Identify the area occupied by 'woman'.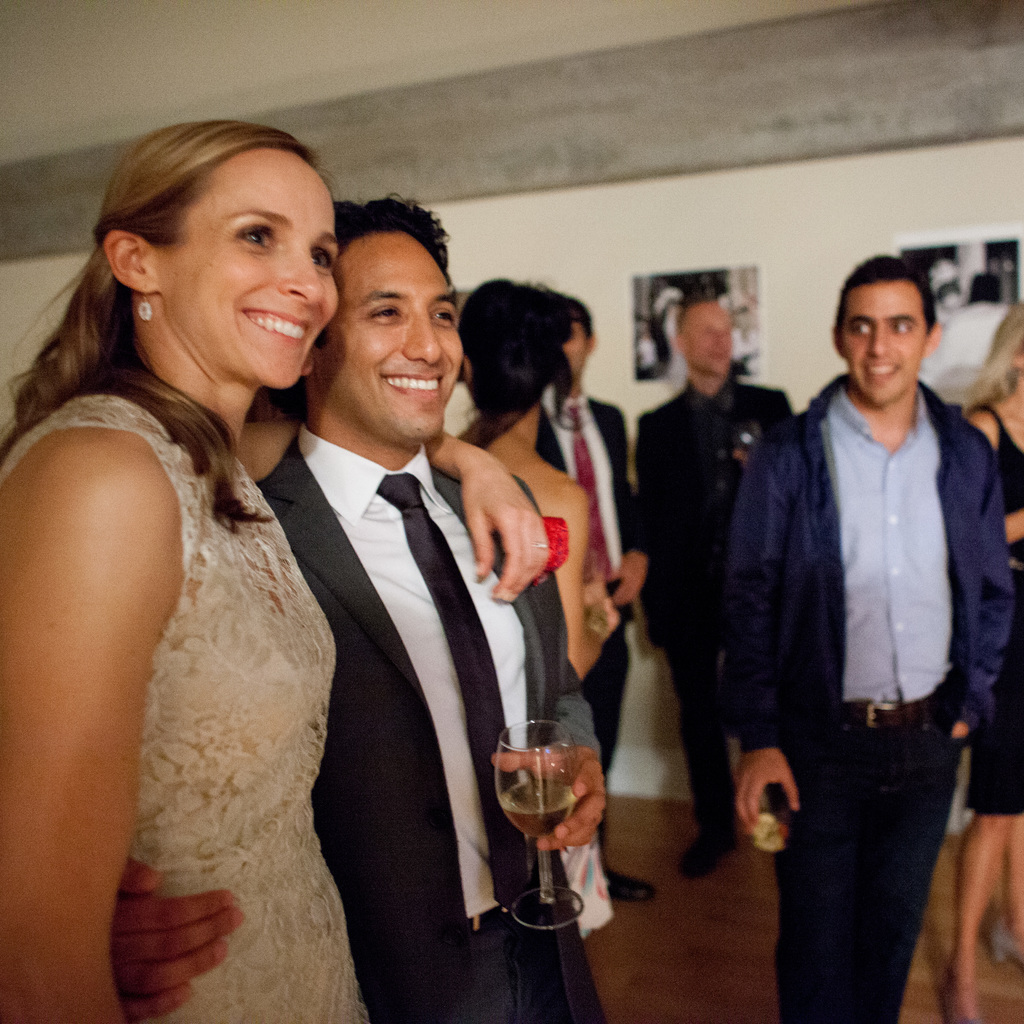
Area: l=450, t=288, r=625, b=685.
